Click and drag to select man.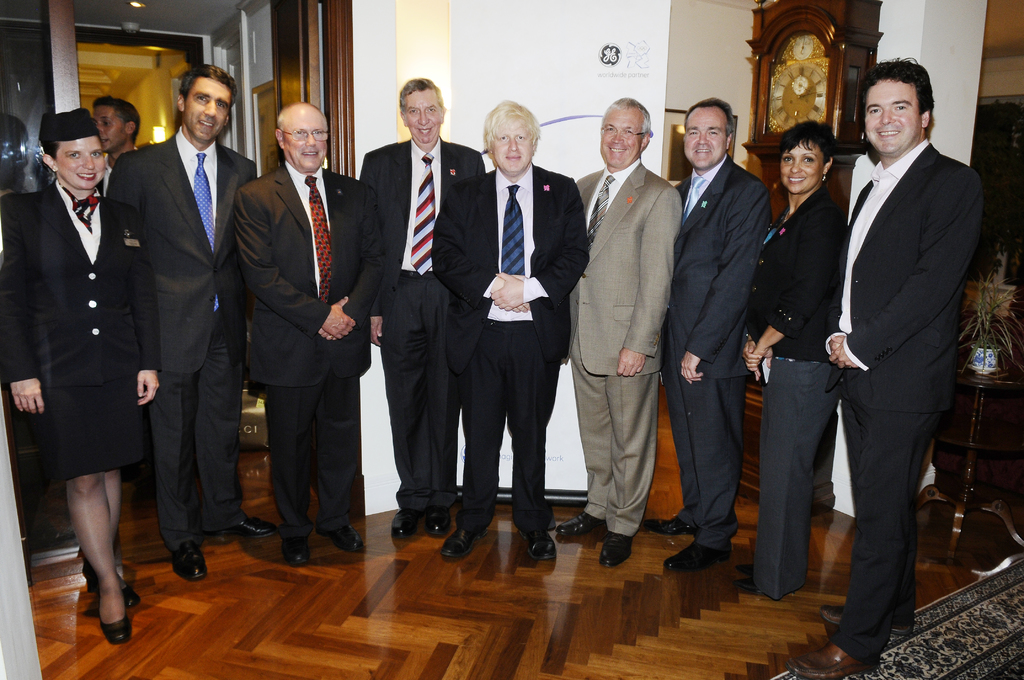
Selection: l=358, t=77, r=481, b=540.
